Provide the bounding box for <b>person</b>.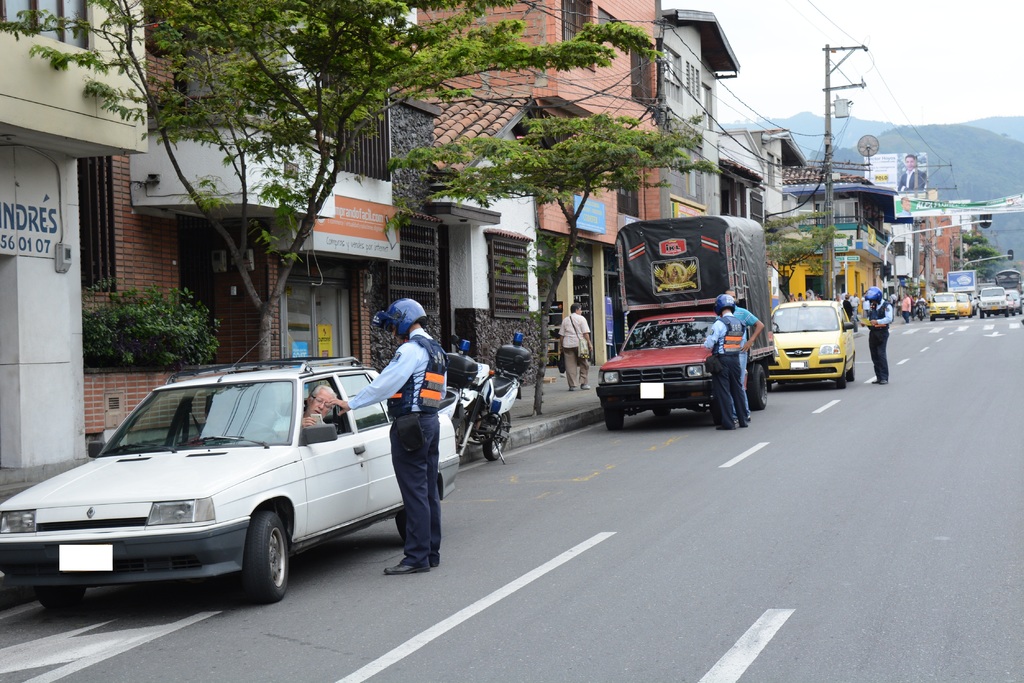
crop(557, 303, 595, 391).
